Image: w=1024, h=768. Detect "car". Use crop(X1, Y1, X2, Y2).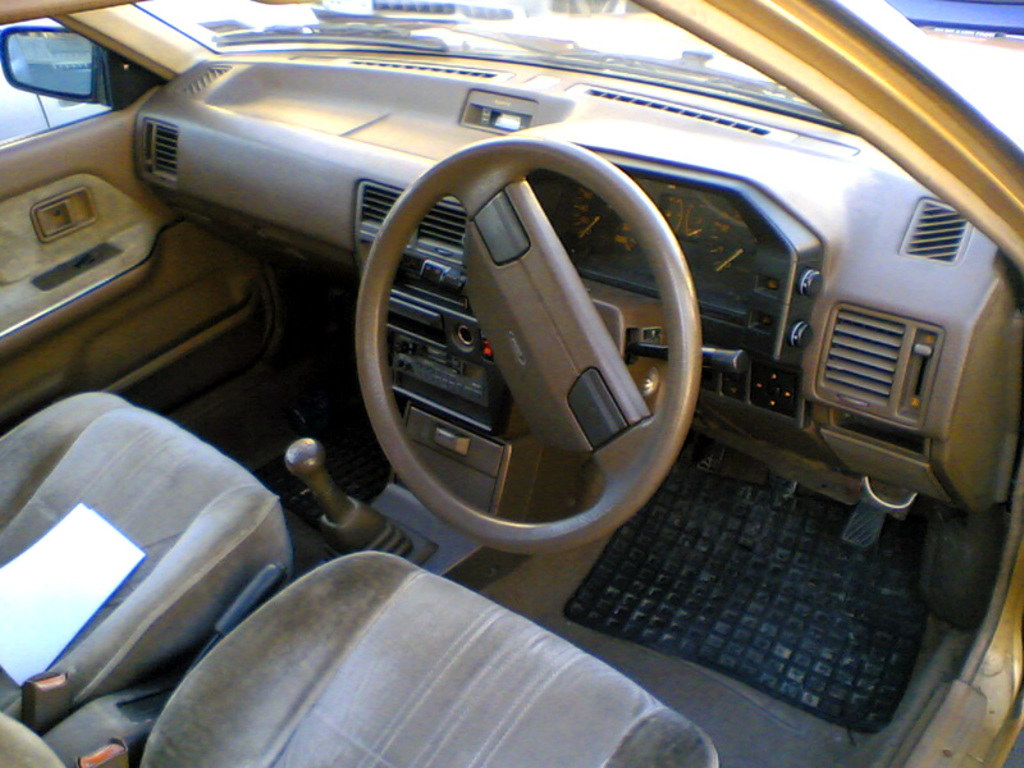
crop(0, 72, 110, 146).
